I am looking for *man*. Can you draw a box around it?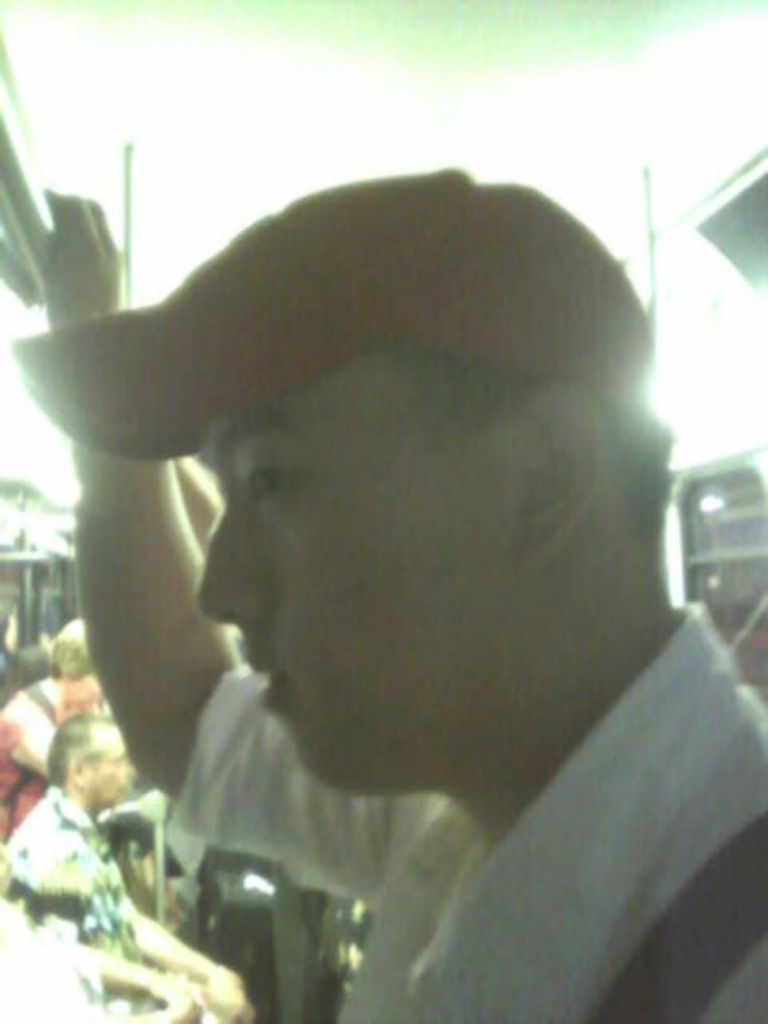
Sure, the bounding box is BBox(3, 714, 256, 1022).
